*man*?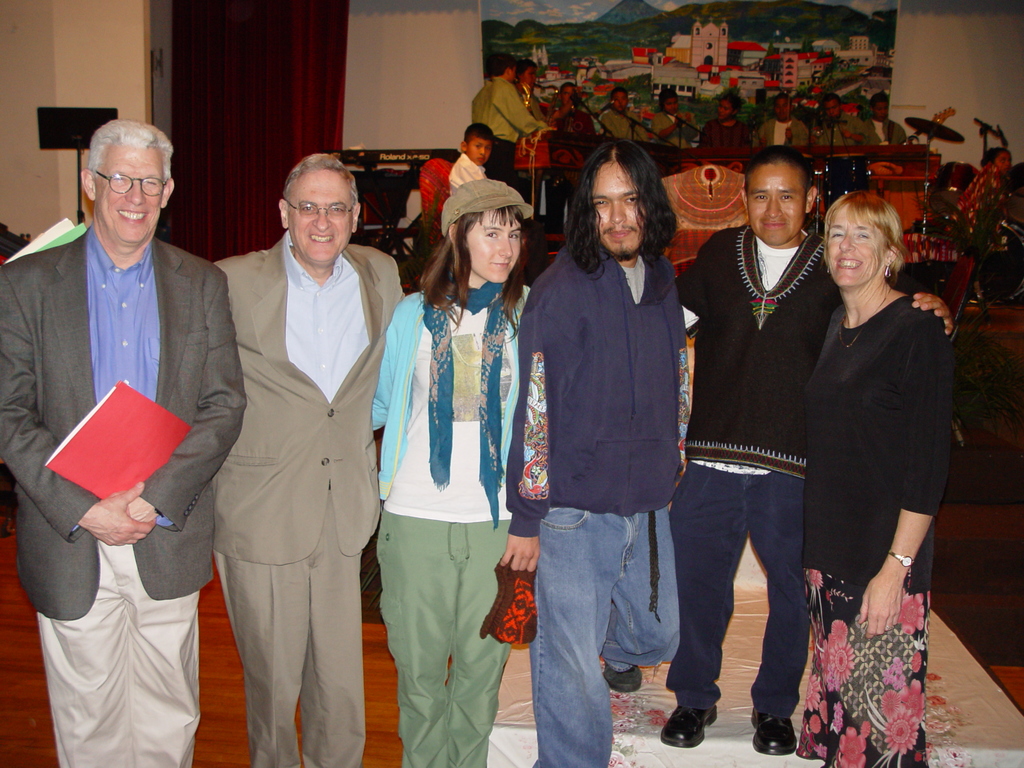
detection(811, 91, 872, 156)
